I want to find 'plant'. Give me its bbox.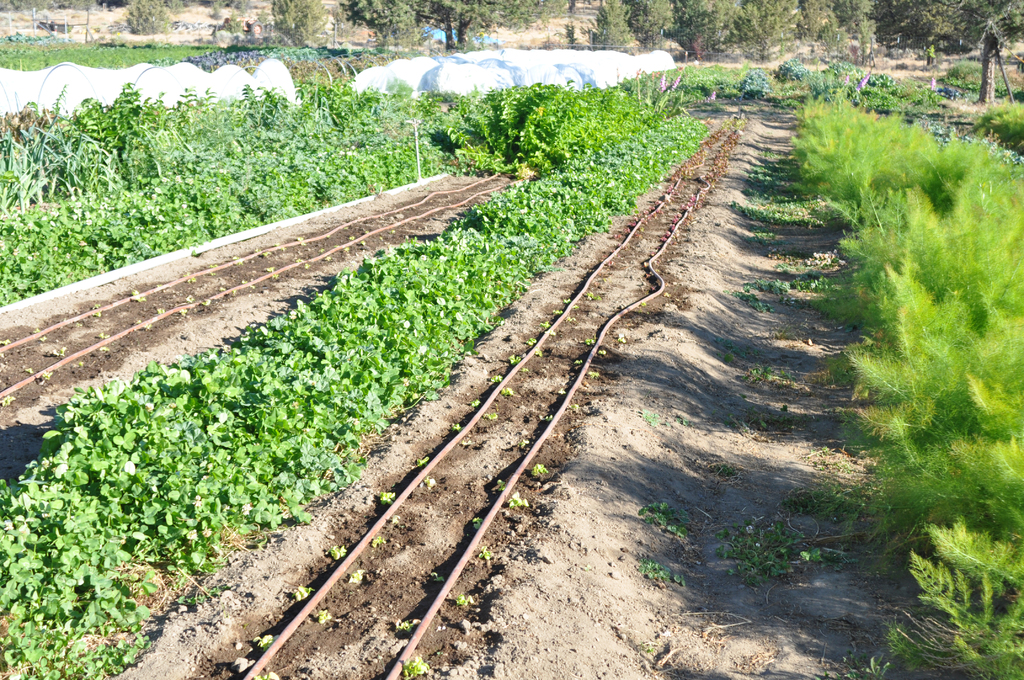
(473,517,482,526).
